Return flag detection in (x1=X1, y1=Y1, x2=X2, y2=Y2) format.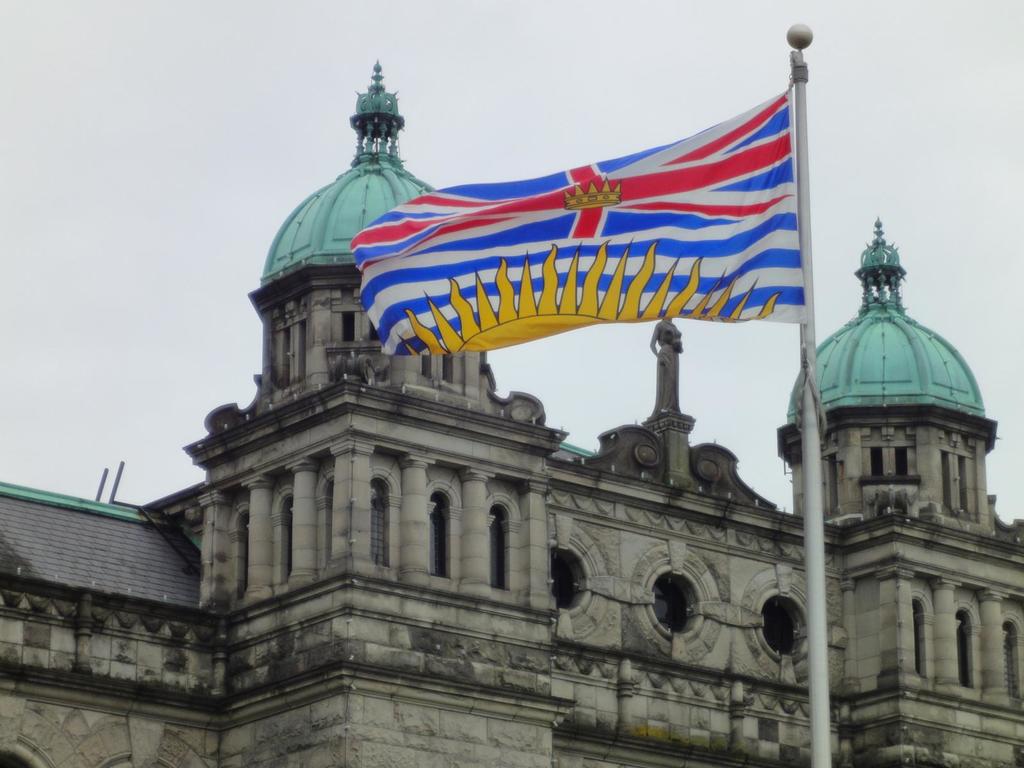
(x1=349, y1=84, x2=803, y2=376).
